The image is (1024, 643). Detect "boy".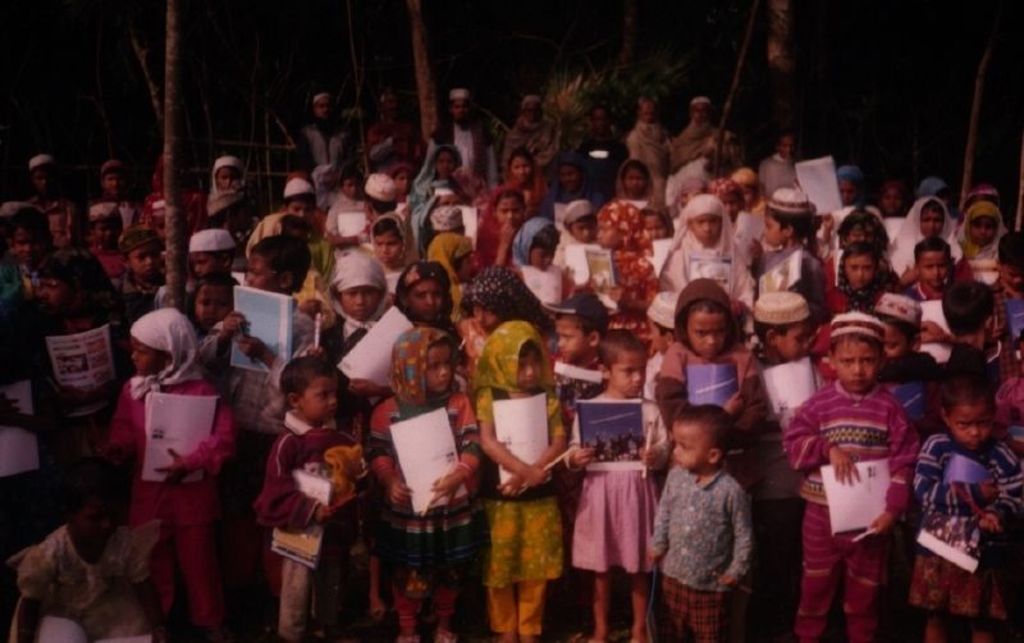
Detection: [x1=991, y1=228, x2=1023, y2=346].
